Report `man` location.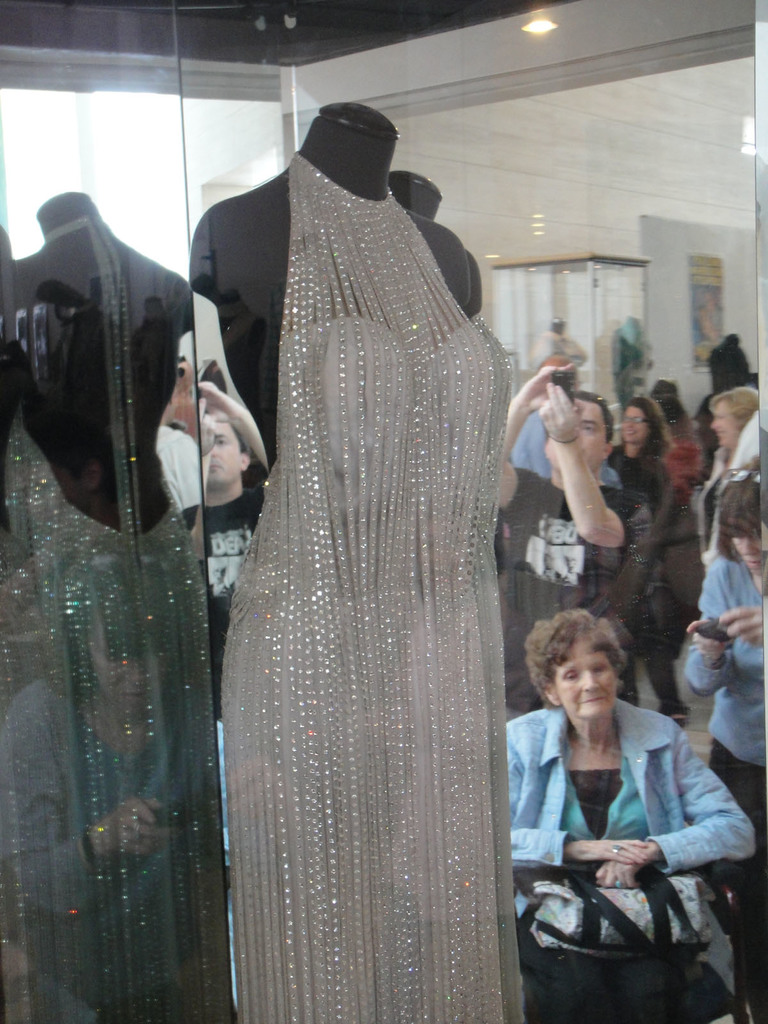
Report: [left=203, top=371, right=268, bottom=868].
